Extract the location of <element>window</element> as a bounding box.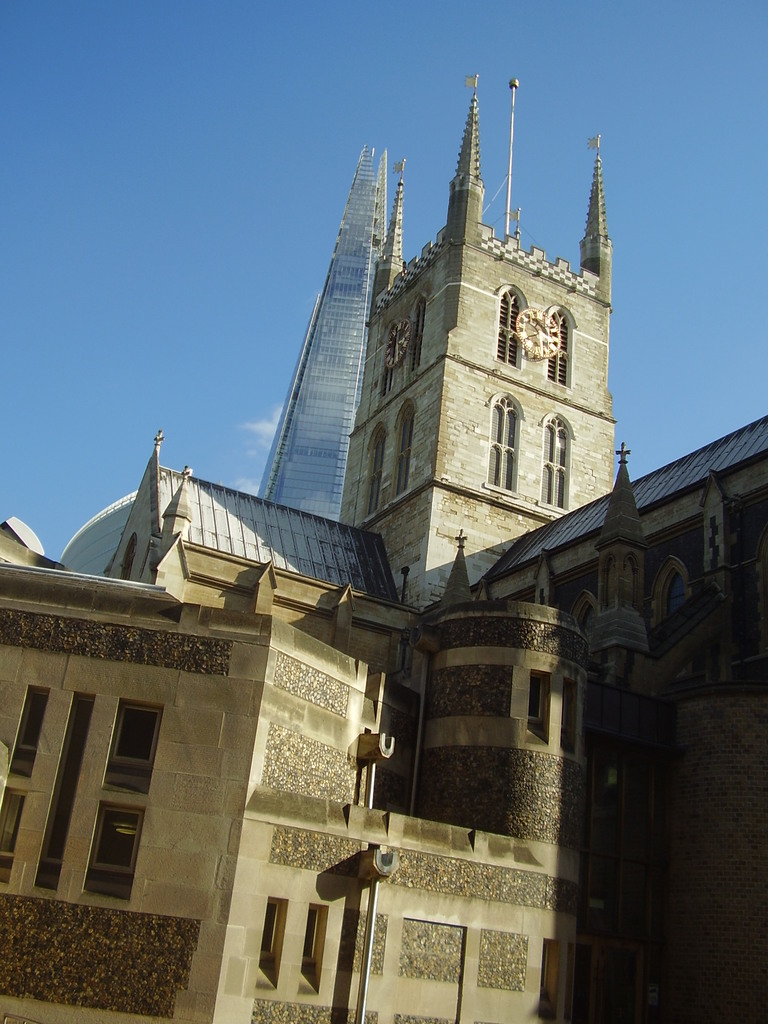
398/407/412/498.
